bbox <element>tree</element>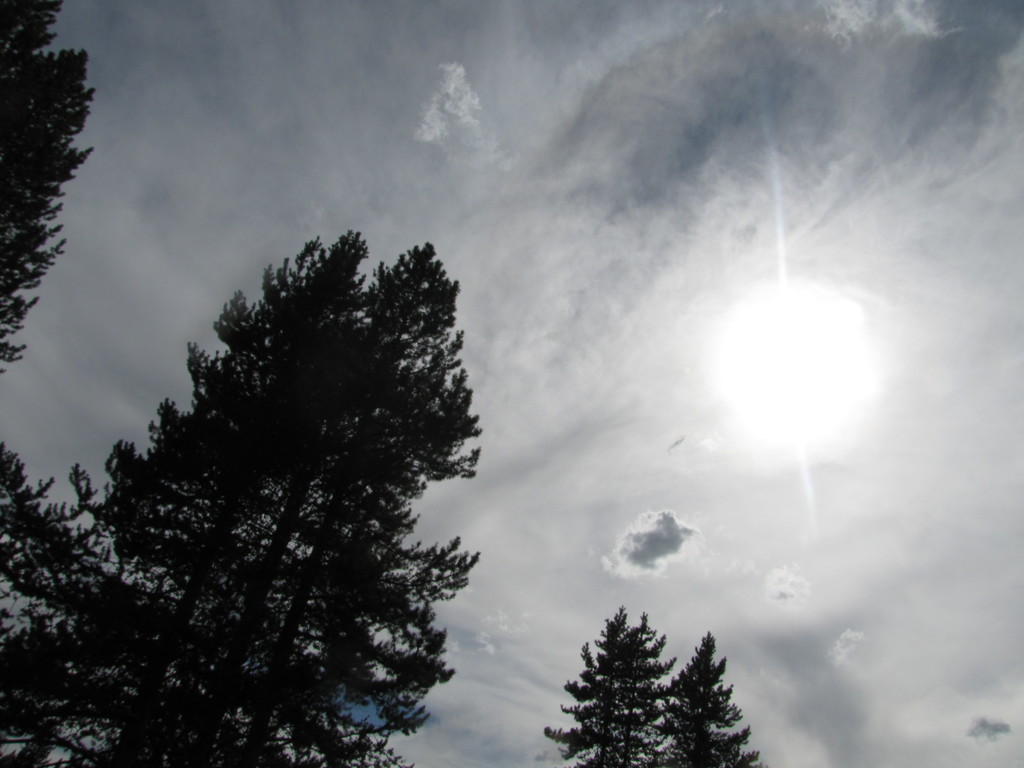
locate(561, 611, 771, 767)
